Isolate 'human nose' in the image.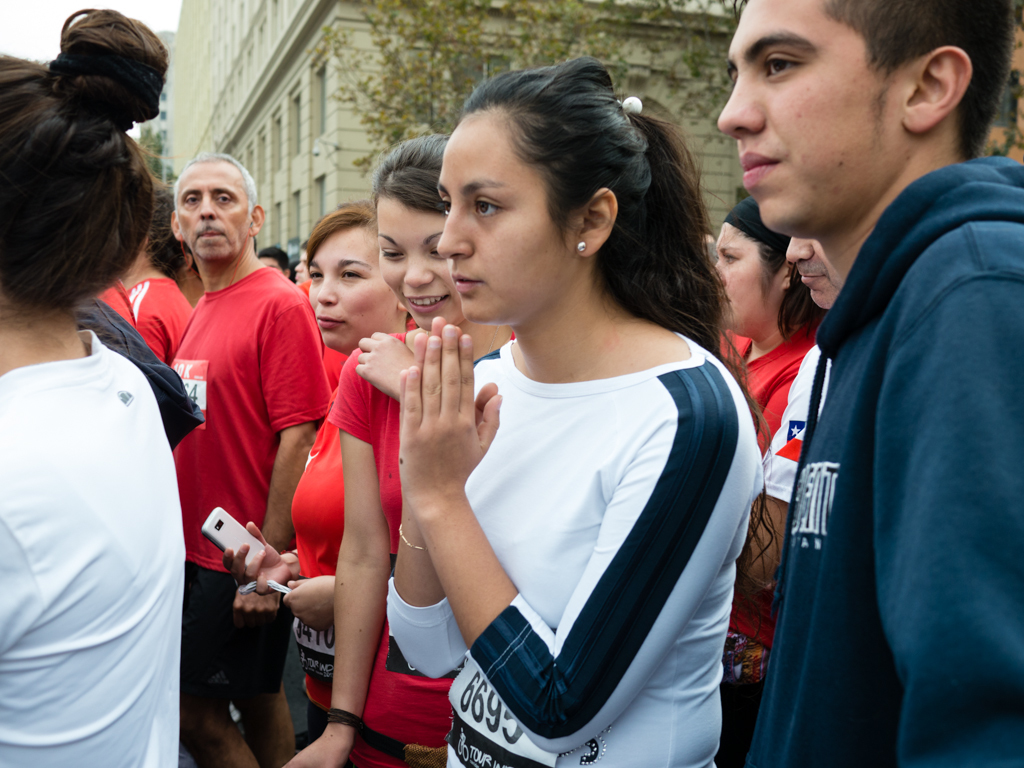
Isolated region: Rect(790, 236, 814, 265).
